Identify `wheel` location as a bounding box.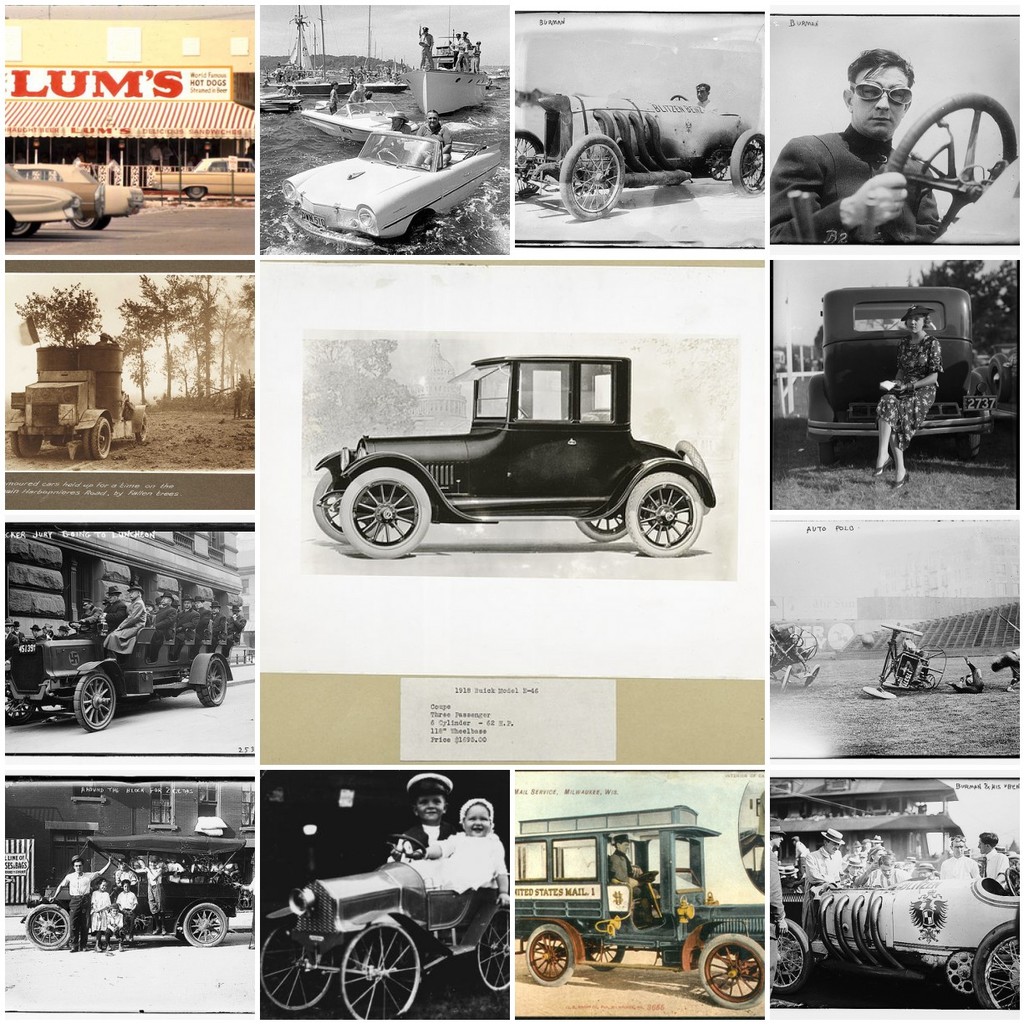
region(582, 931, 622, 972).
